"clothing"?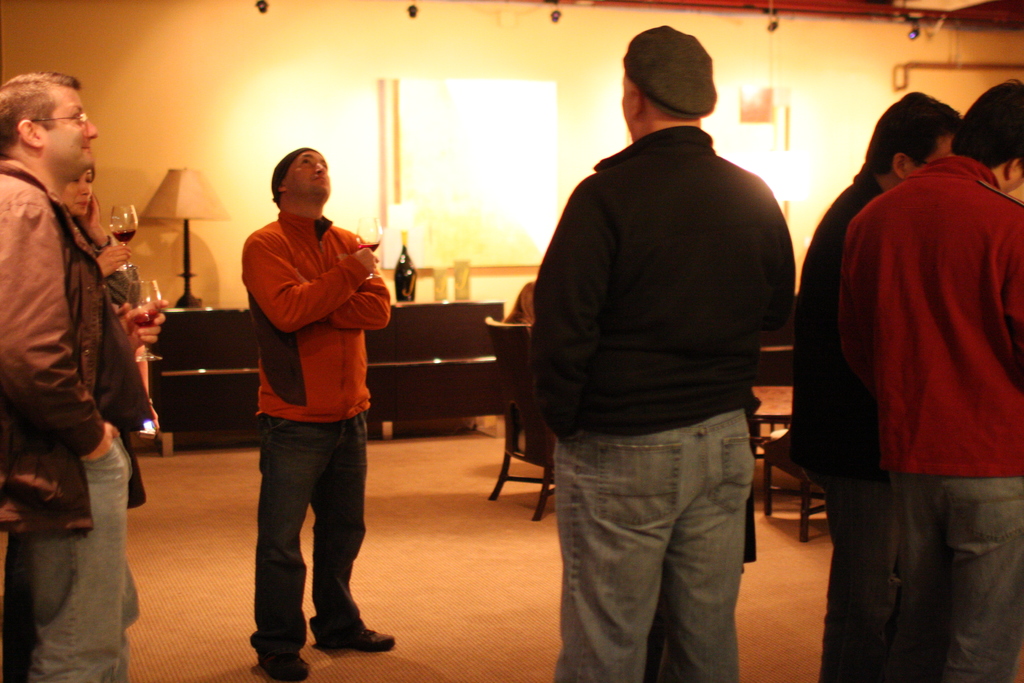
[x1=531, y1=126, x2=799, y2=682]
